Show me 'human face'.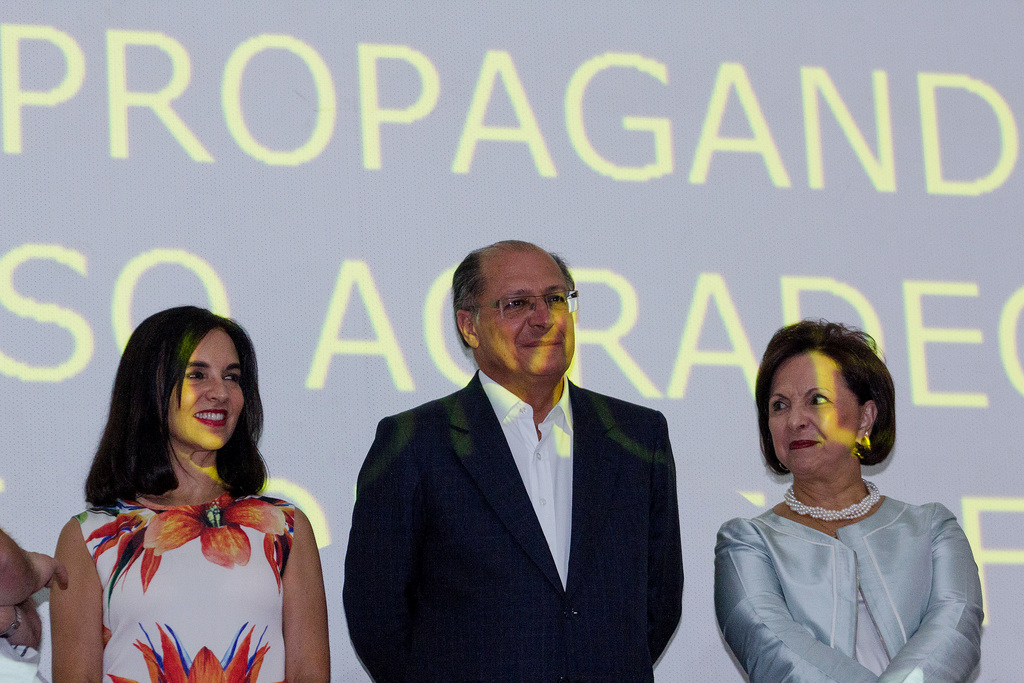
'human face' is here: 477, 258, 573, 374.
